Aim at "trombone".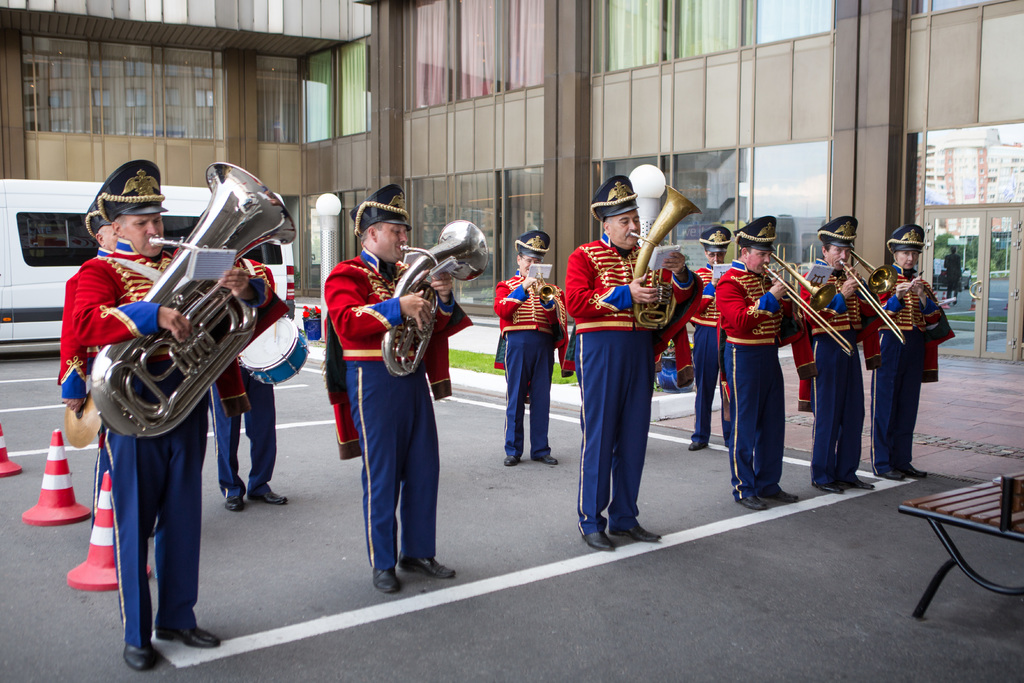
Aimed at [left=840, top=251, right=909, bottom=346].
